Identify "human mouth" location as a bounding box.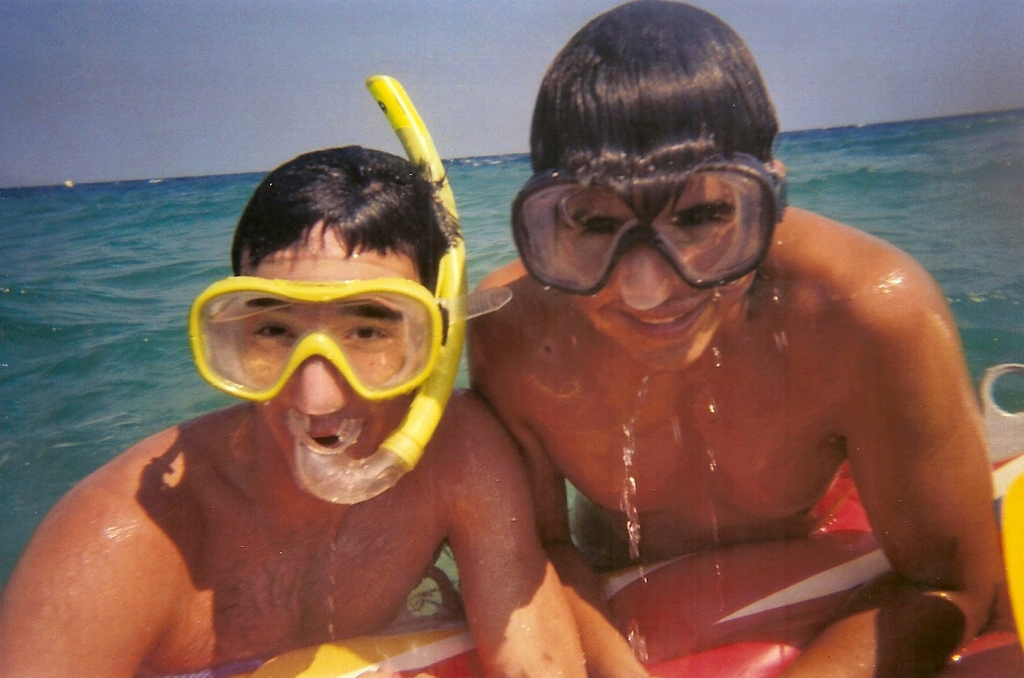
<region>614, 295, 711, 344</region>.
